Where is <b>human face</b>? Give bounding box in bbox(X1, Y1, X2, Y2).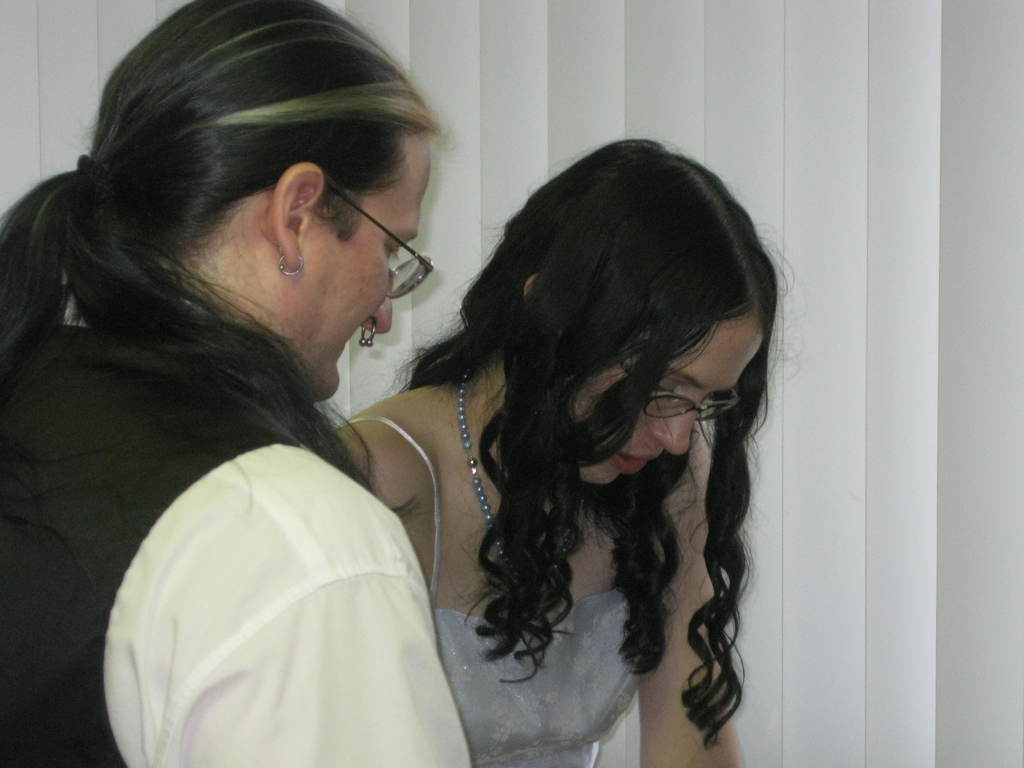
bbox(576, 314, 764, 483).
